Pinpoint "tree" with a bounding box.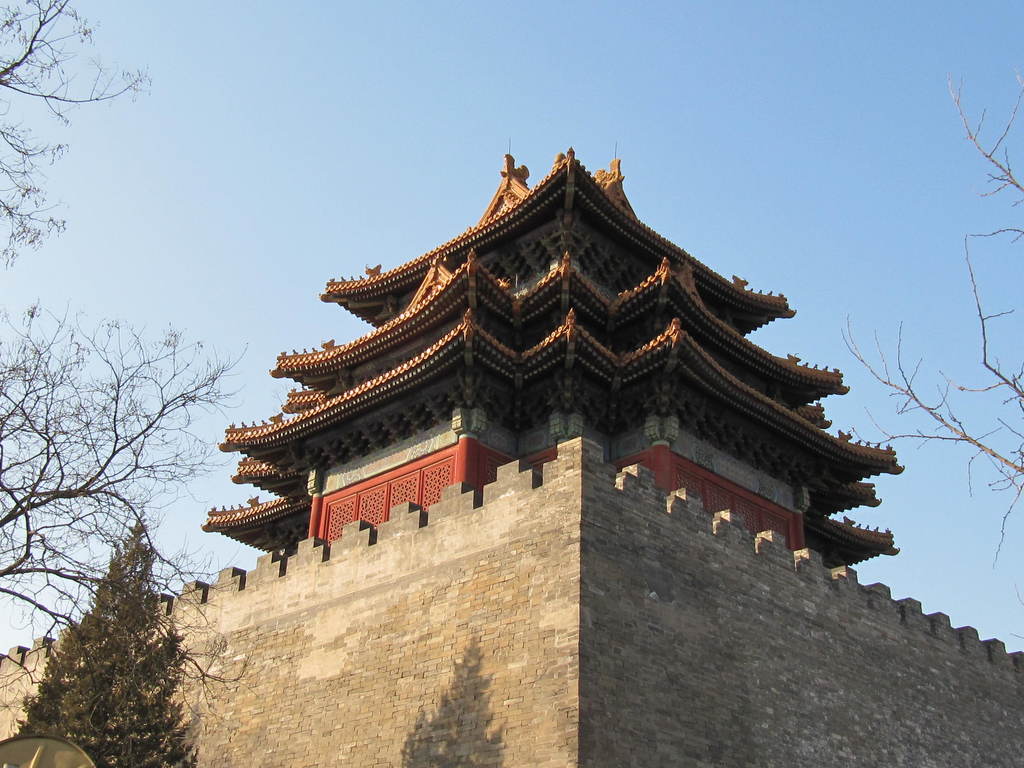
[27, 522, 200, 746].
